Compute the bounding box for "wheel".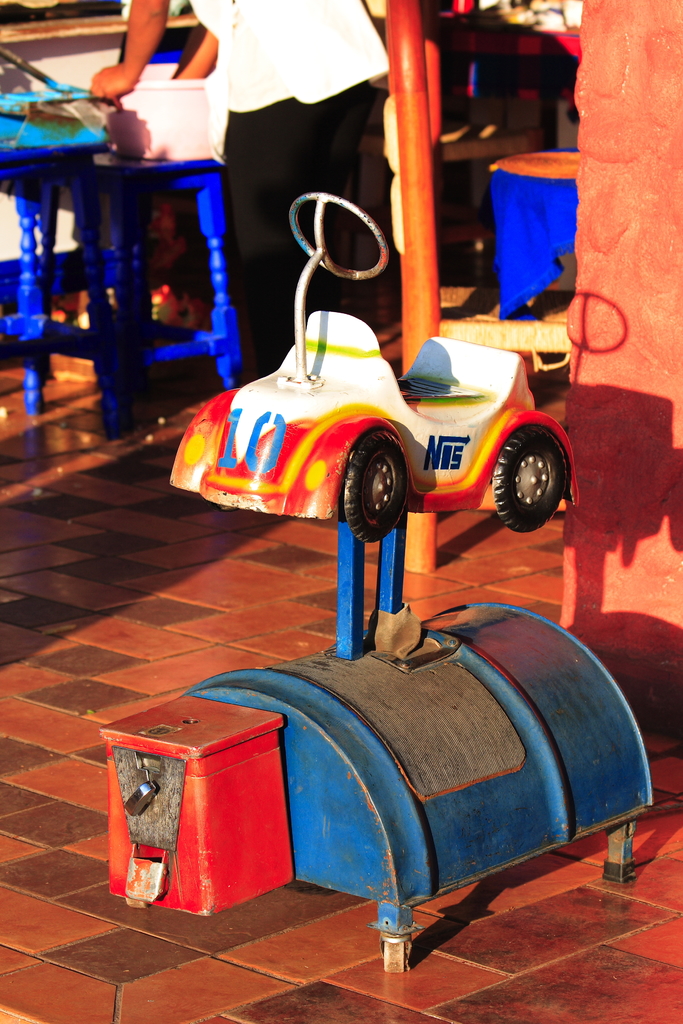
383/941/404/975.
